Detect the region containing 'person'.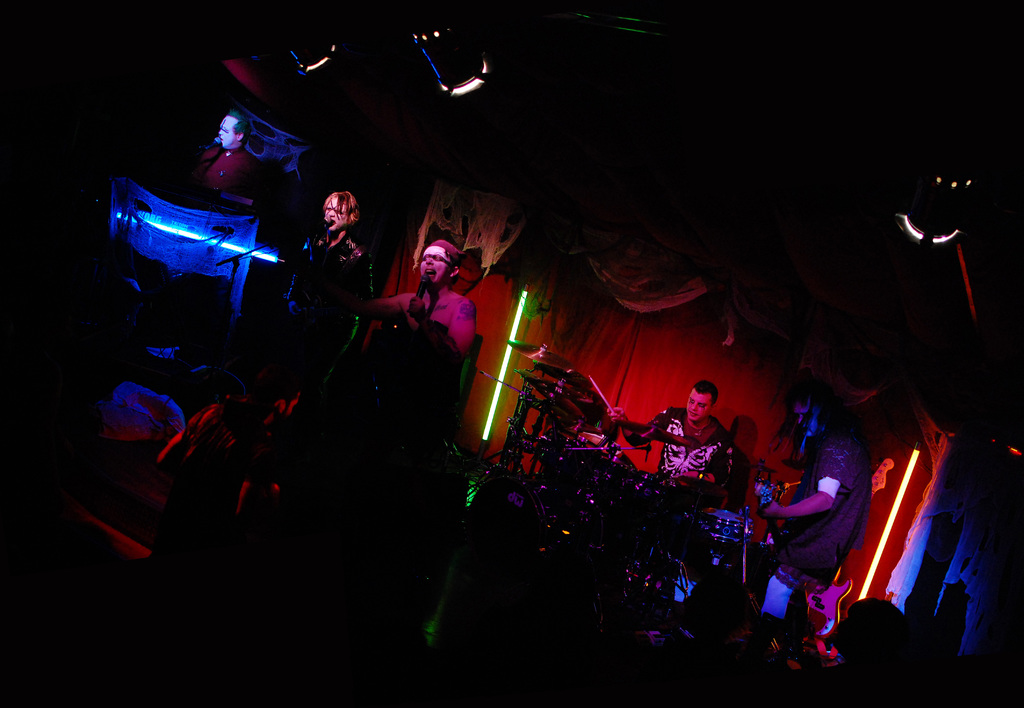
bbox=(381, 237, 483, 366).
